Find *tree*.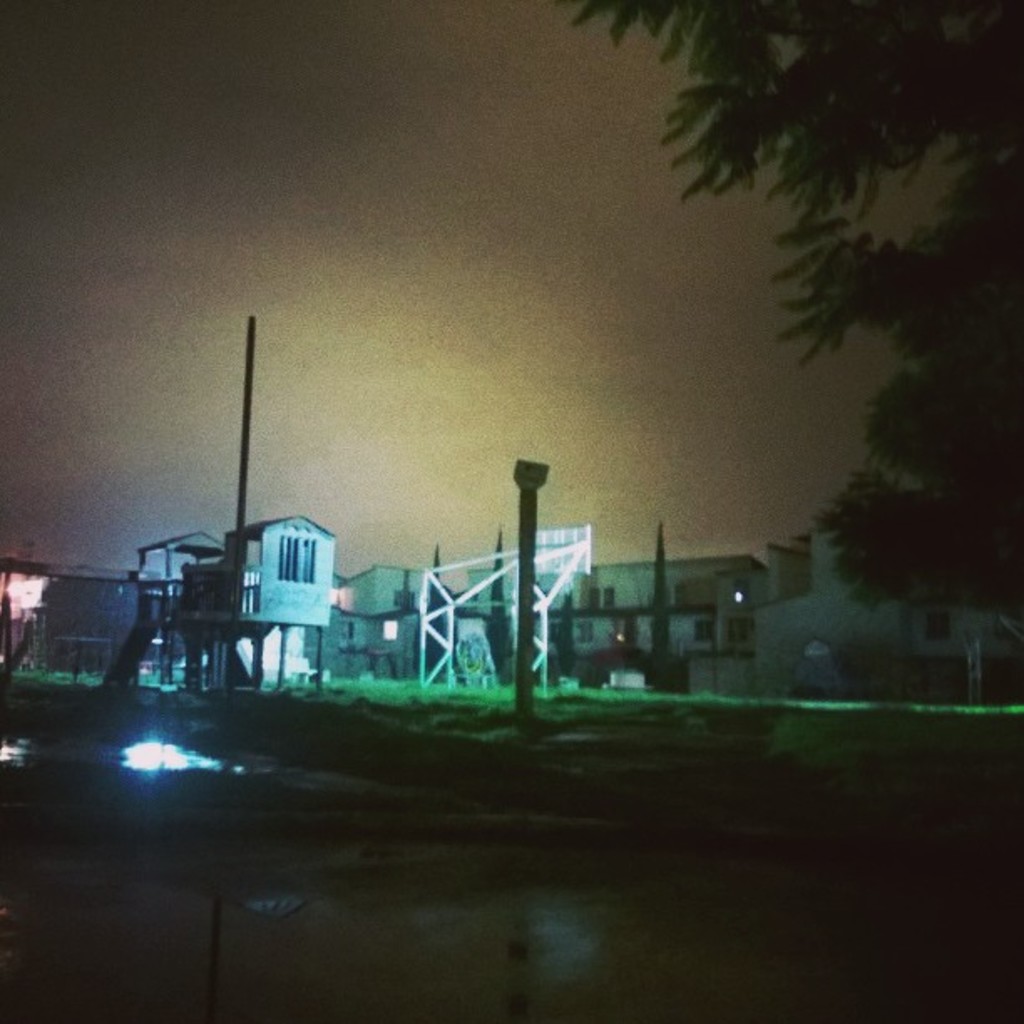
<region>643, 522, 676, 683</region>.
